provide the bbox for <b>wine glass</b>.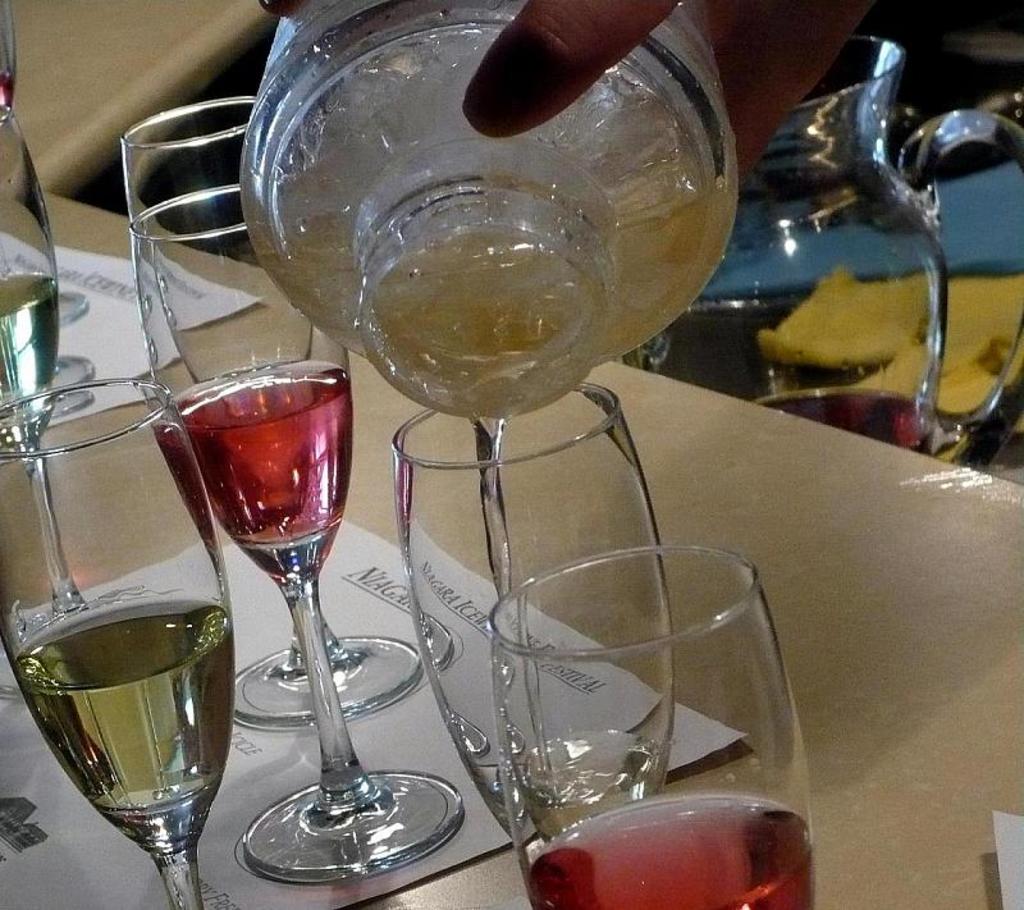
box=[0, 0, 86, 331].
